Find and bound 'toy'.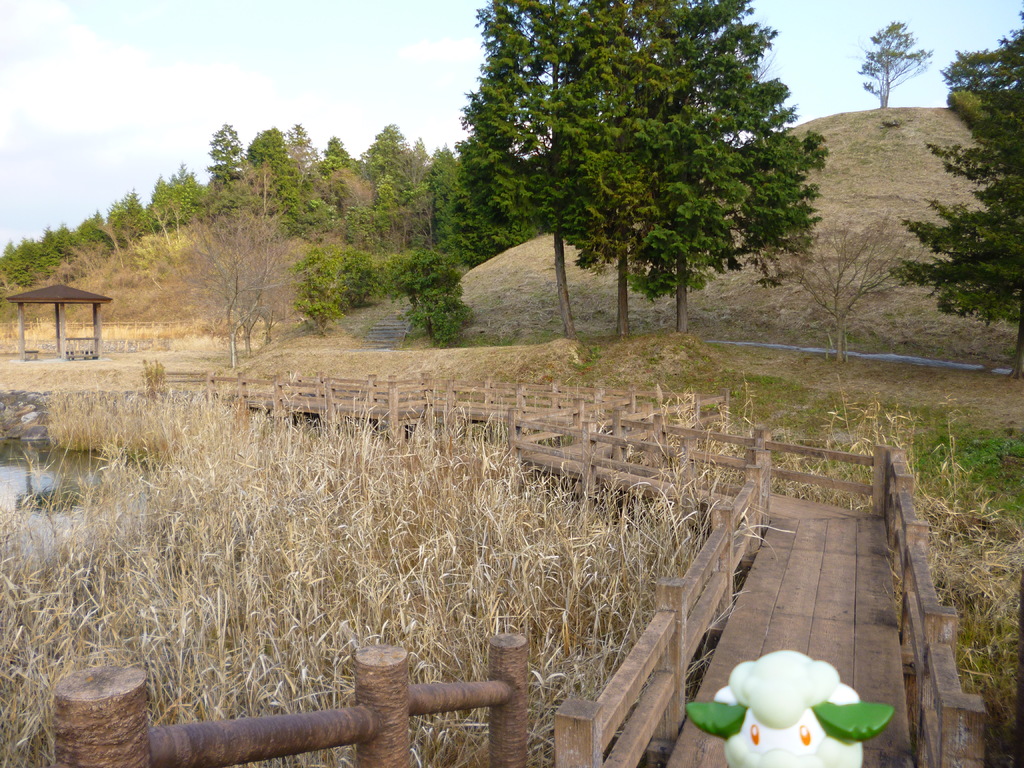
Bound: rect(703, 659, 870, 755).
